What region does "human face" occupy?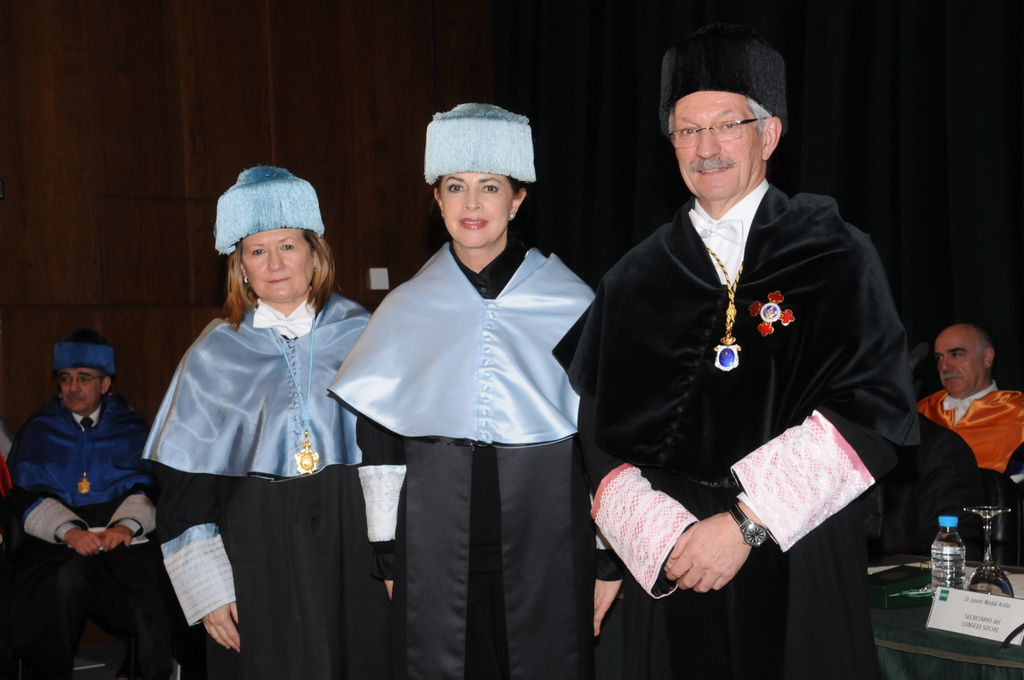
{"x1": 65, "y1": 373, "x2": 108, "y2": 411}.
